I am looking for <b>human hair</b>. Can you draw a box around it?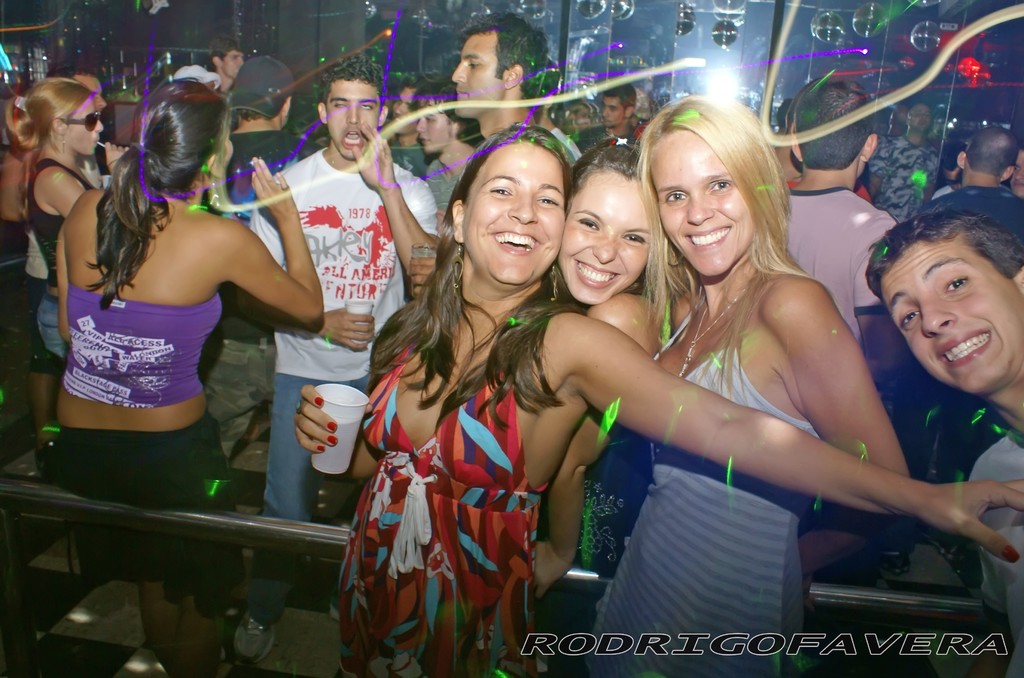
Sure, the bounding box is left=212, top=35, right=246, bottom=60.
